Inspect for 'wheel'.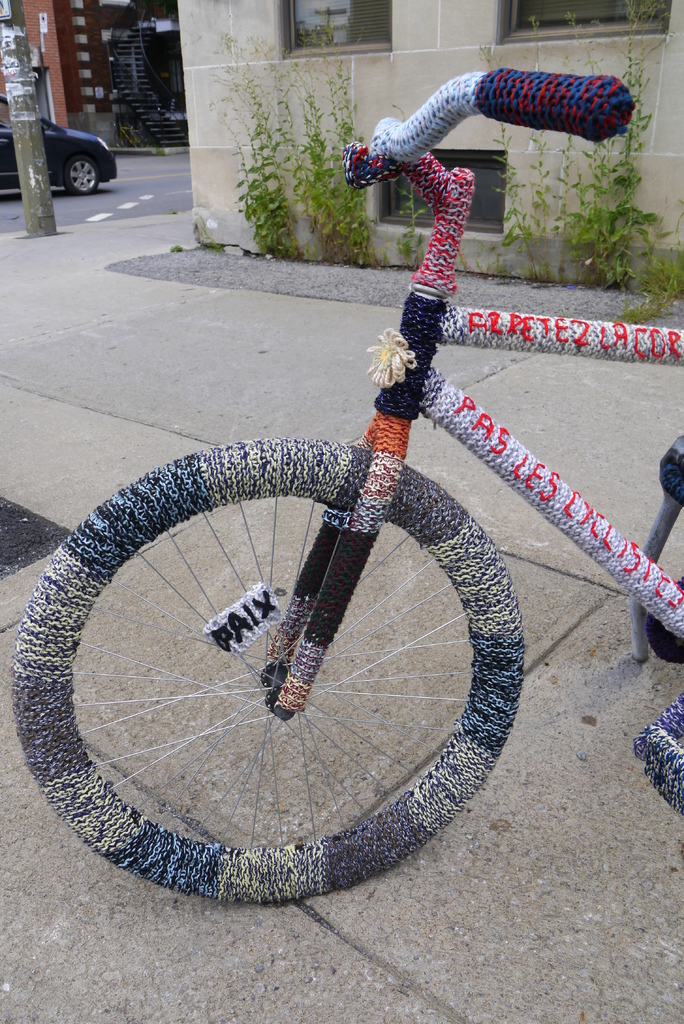
Inspection: <region>70, 155, 97, 197</region>.
